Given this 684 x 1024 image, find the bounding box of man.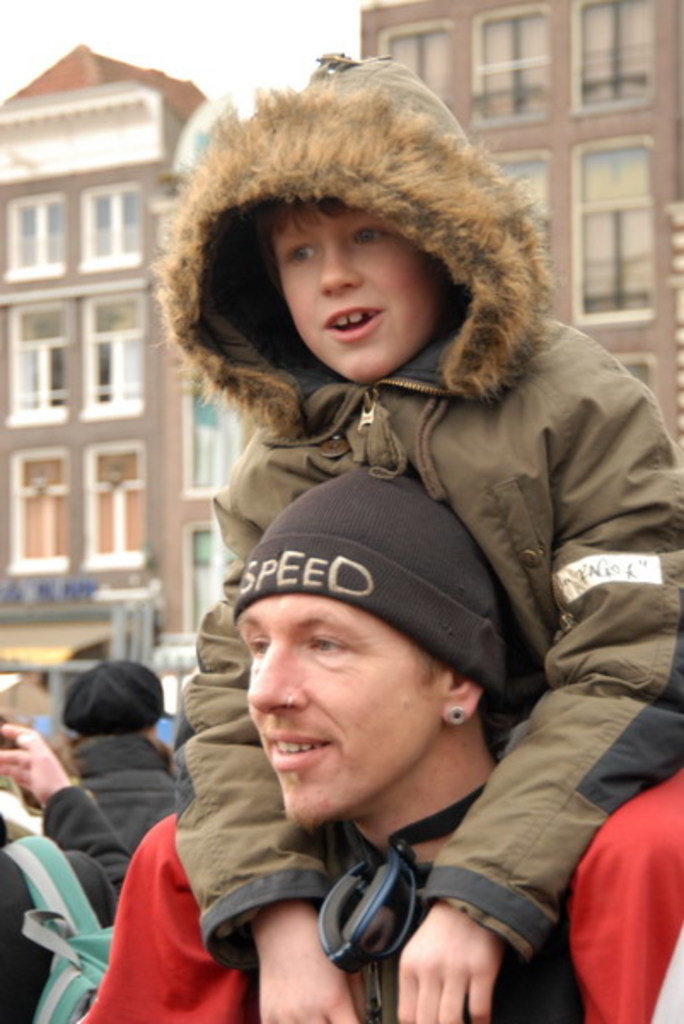
Rect(77, 468, 682, 1022).
